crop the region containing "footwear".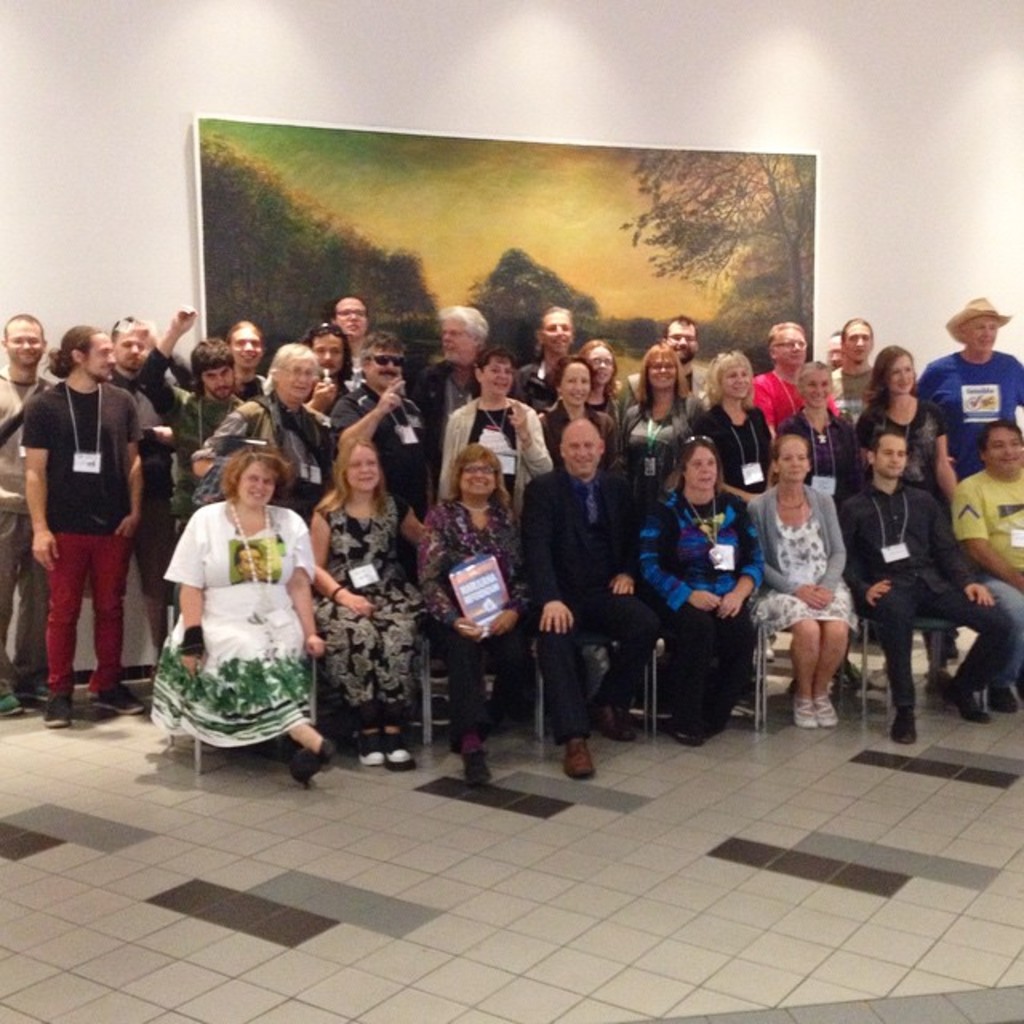
Crop region: x1=888, y1=704, x2=920, y2=747.
